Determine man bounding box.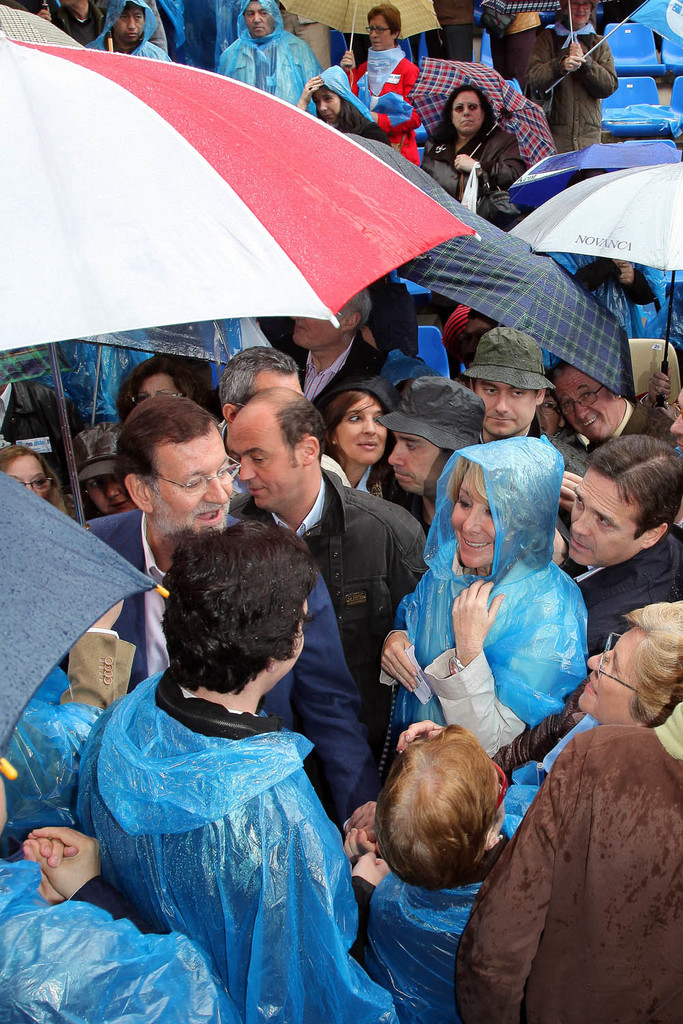
Determined: rect(670, 388, 682, 459).
